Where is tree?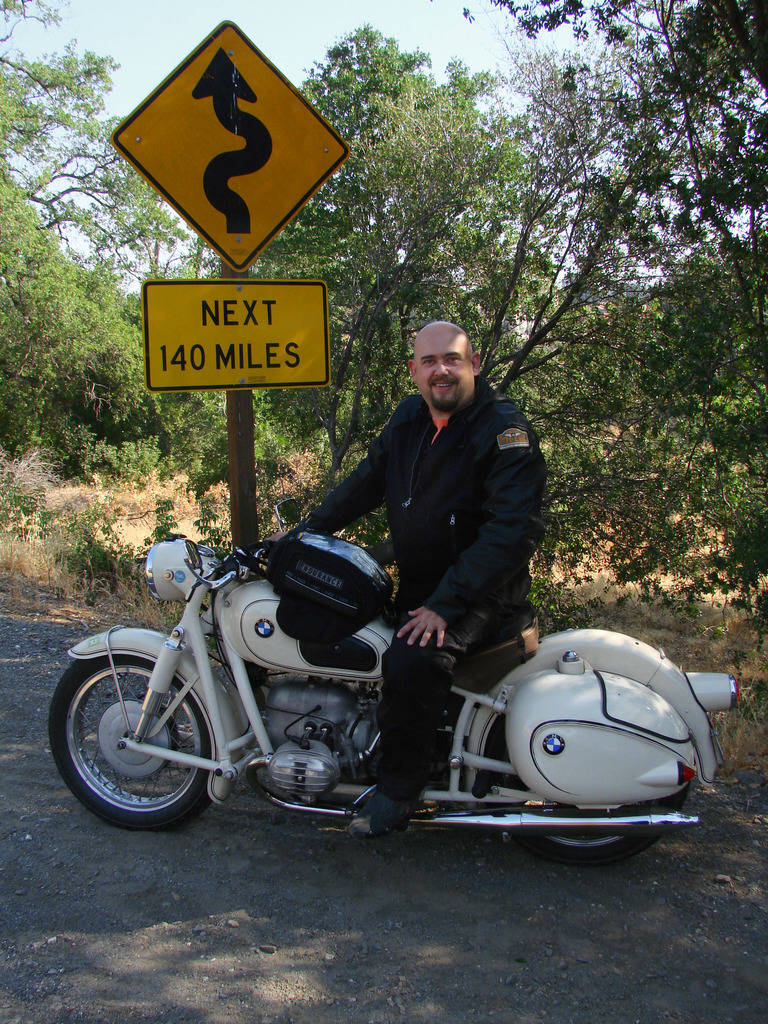
l=0, t=1, r=185, b=318.
